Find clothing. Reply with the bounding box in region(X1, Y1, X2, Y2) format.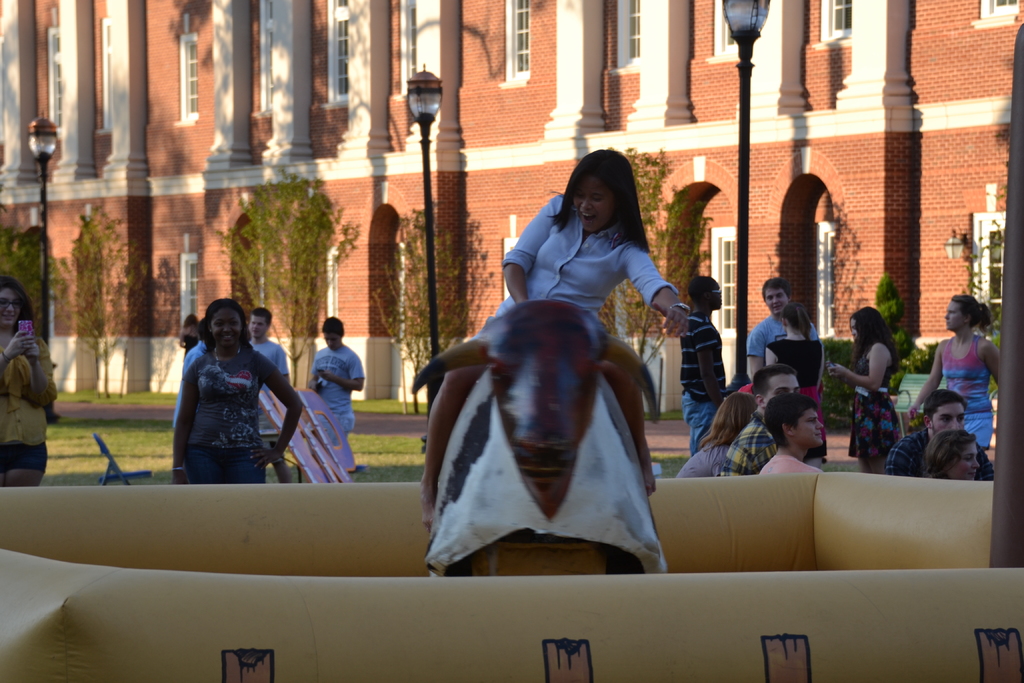
region(0, 338, 60, 486).
